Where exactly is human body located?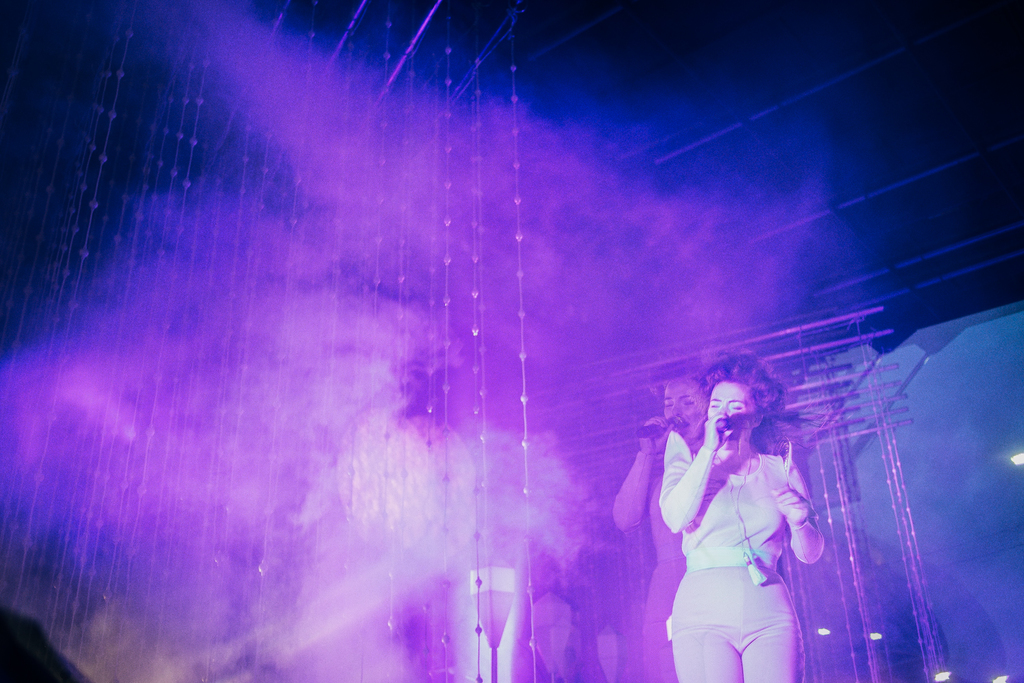
Its bounding box is 657,349,827,669.
